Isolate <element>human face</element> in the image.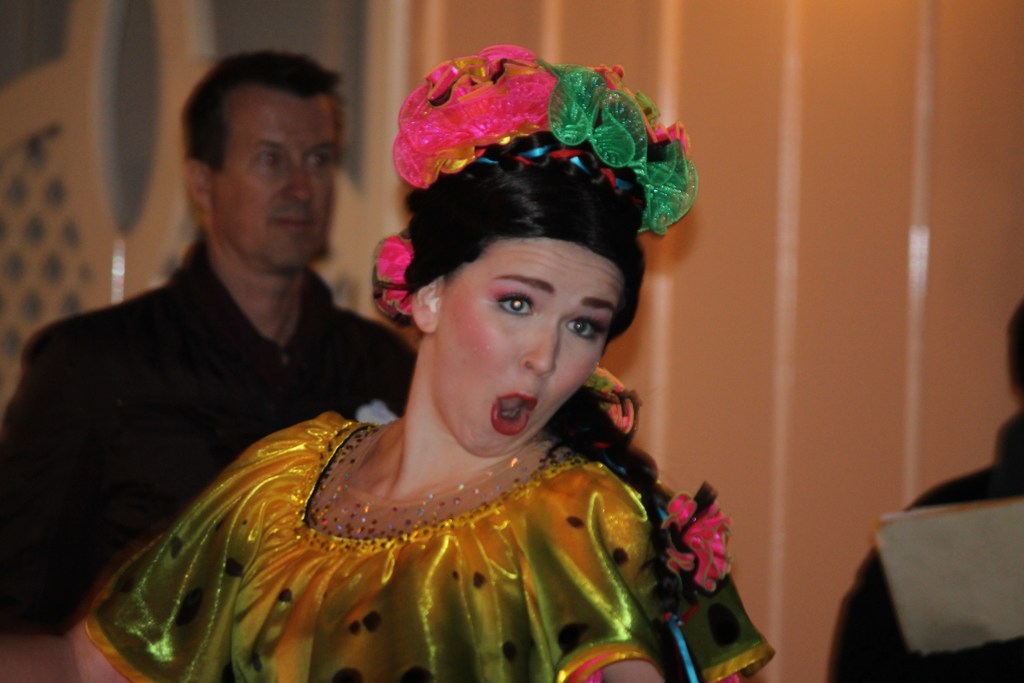
Isolated region: {"left": 206, "top": 82, "right": 332, "bottom": 273}.
